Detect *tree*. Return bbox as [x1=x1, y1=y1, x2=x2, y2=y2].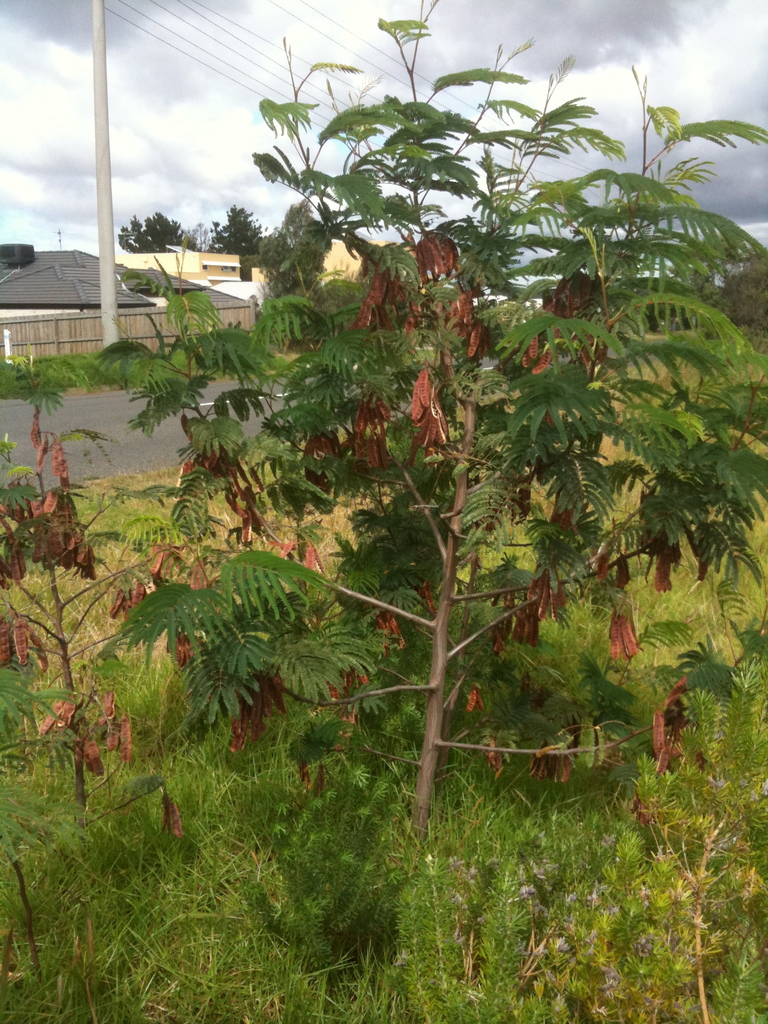
[x1=78, y1=0, x2=767, y2=853].
